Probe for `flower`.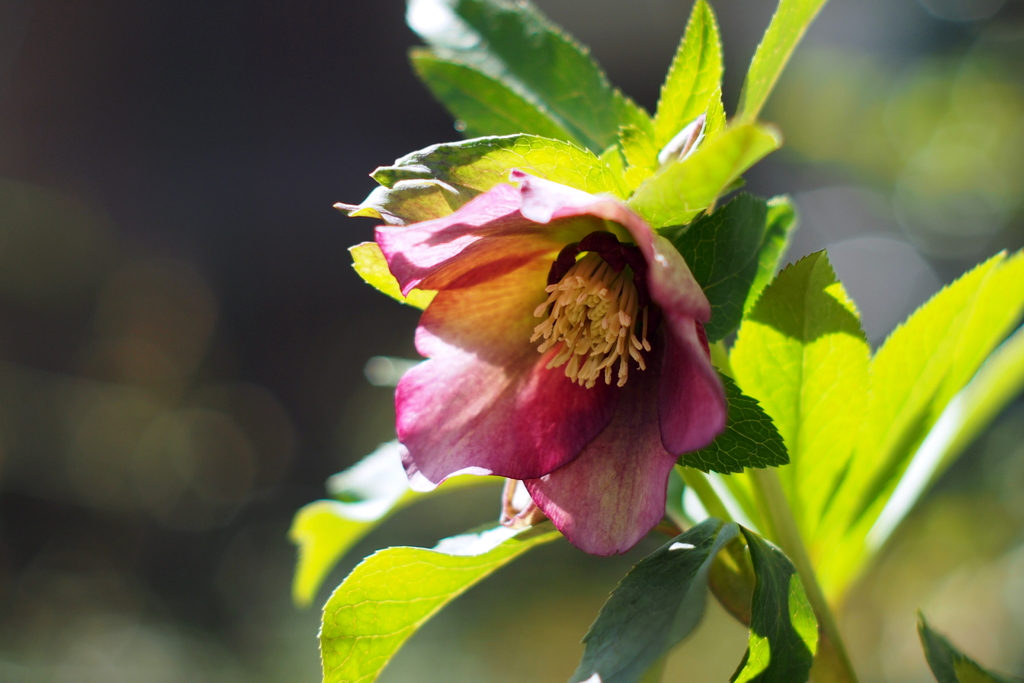
Probe result: x1=349, y1=174, x2=712, y2=539.
